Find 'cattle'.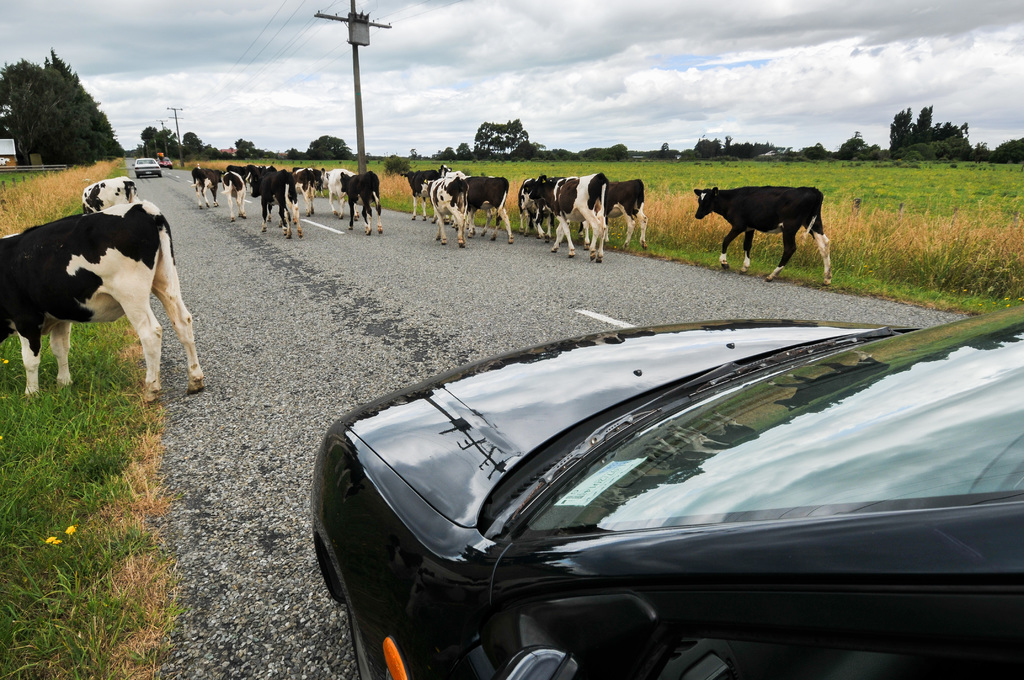
select_region(463, 177, 513, 244).
